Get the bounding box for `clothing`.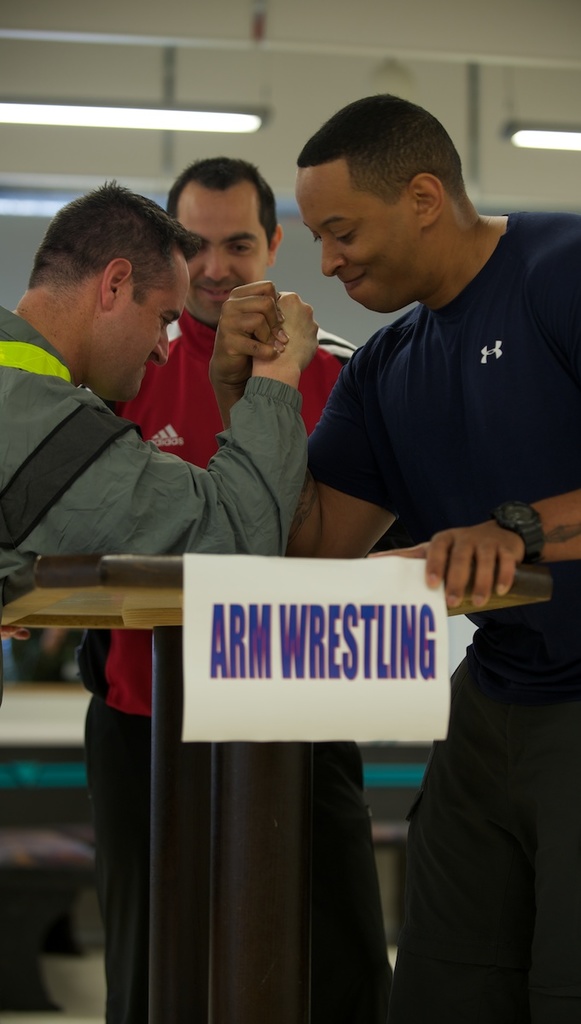
bbox=(302, 208, 580, 1023).
